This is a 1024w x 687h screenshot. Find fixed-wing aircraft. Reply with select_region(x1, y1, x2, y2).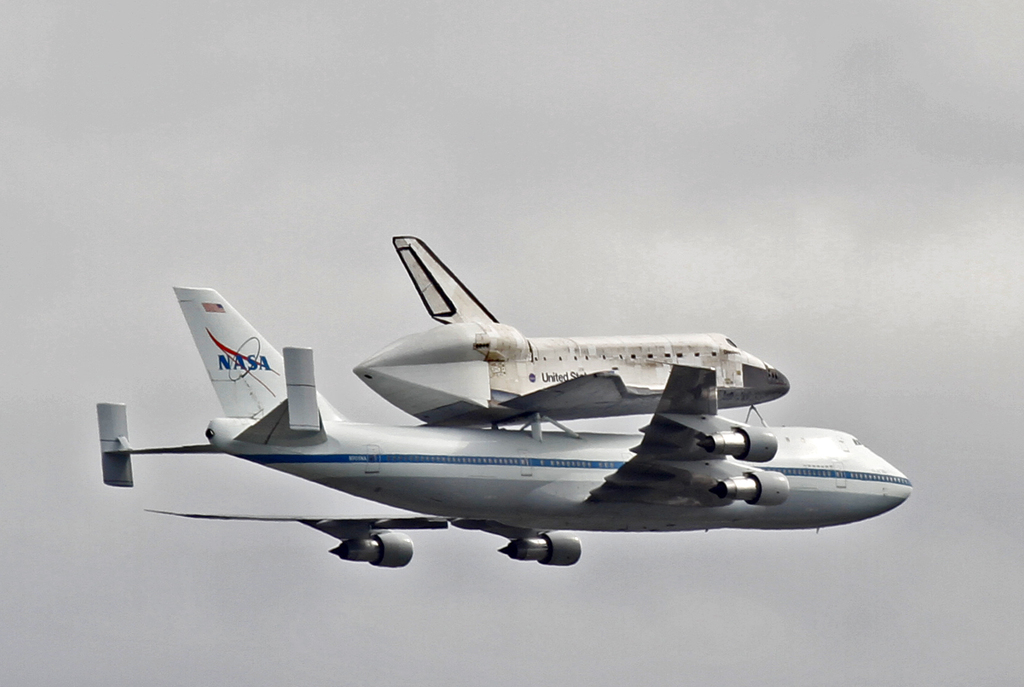
select_region(95, 235, 911, 565).
